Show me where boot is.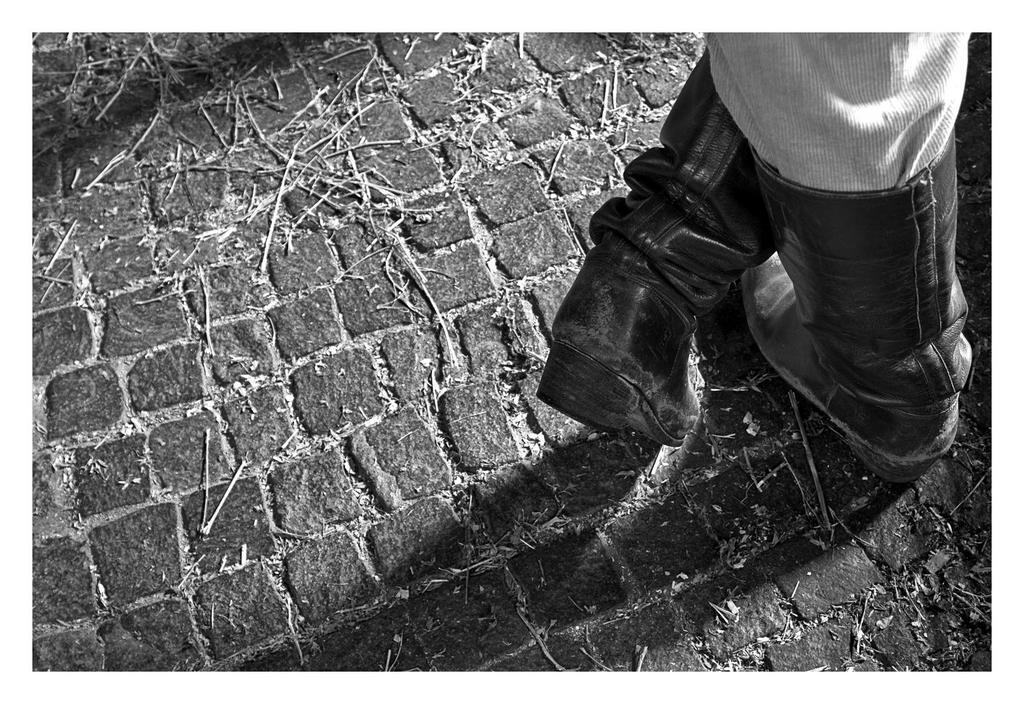
boot is at locate(646, 79, 963, 511).
